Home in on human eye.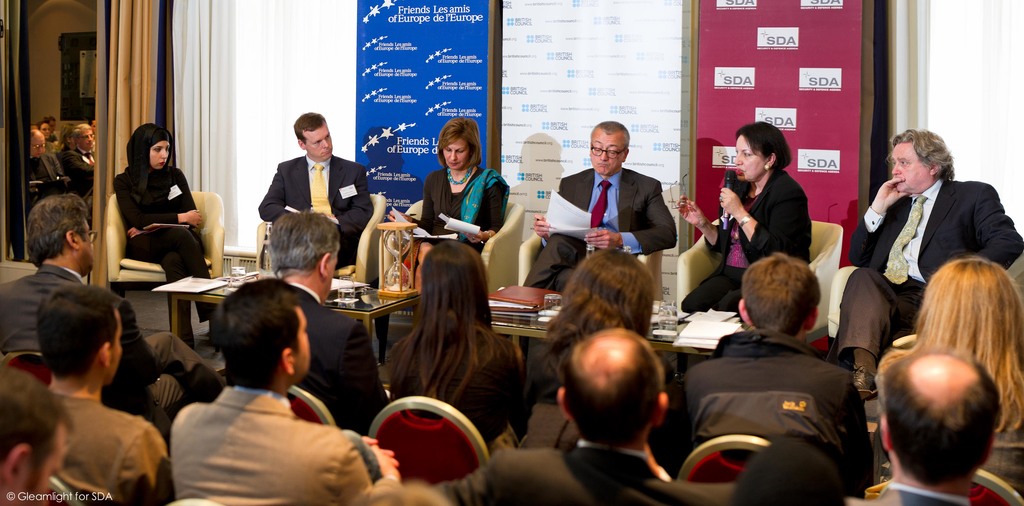
Homed in at crop(608, 150, 619, 155).
